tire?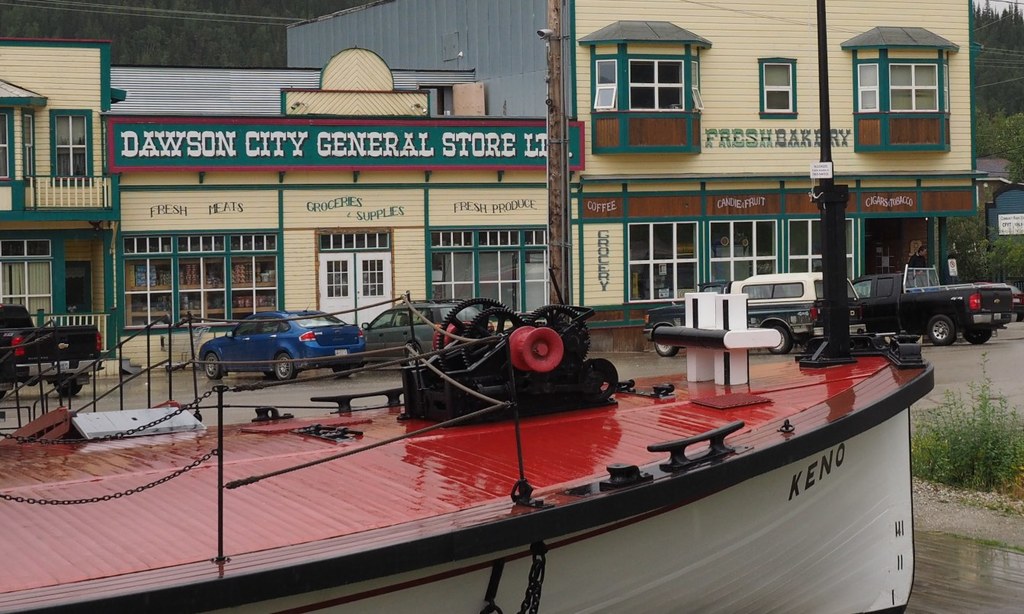
760:317:794:355
